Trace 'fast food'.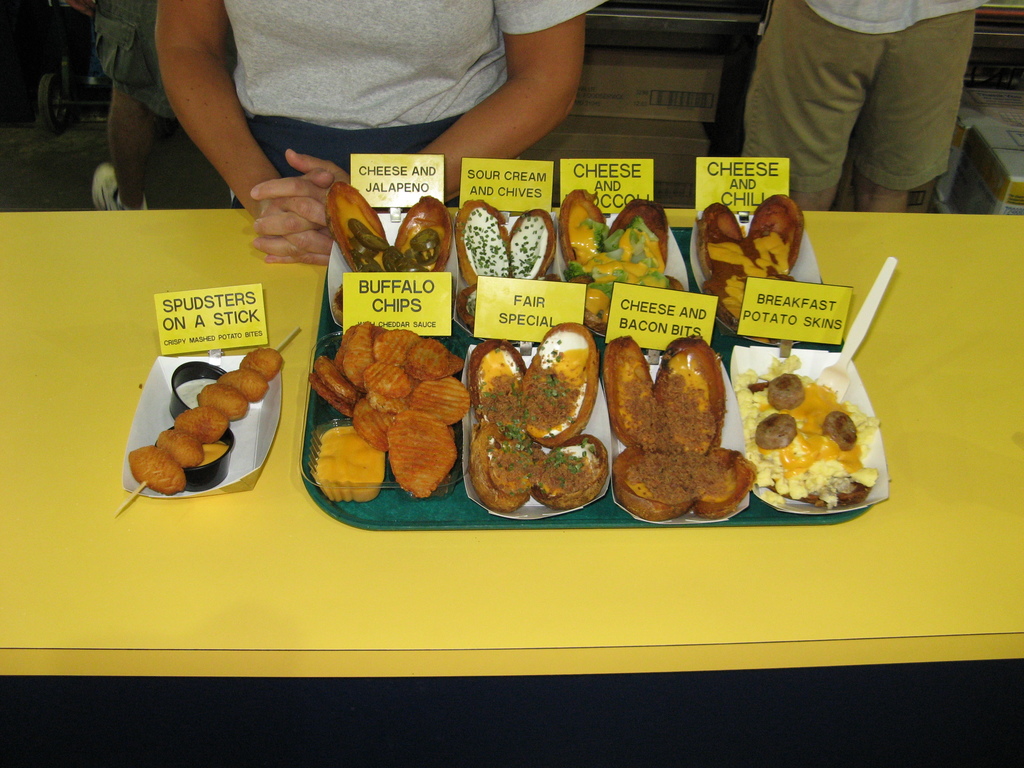
Traced to <bbox>600, 335, 668, 442</bbox>.
